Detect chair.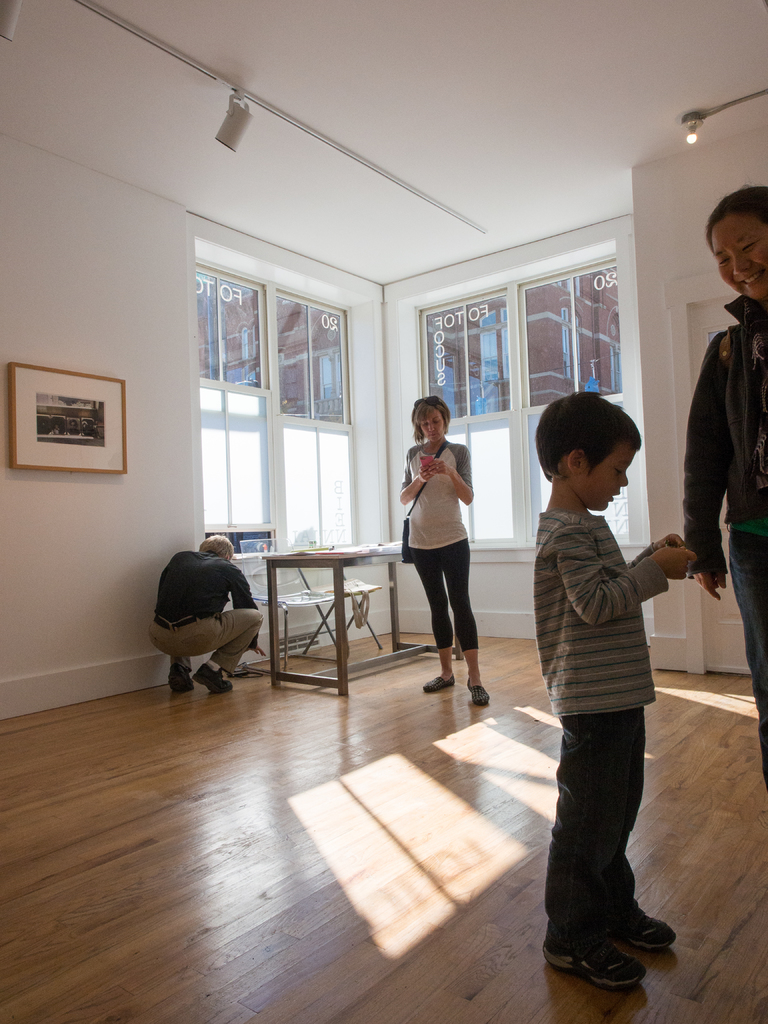
Detected at (x1=245, y1=535, x2=340, y2=671).
